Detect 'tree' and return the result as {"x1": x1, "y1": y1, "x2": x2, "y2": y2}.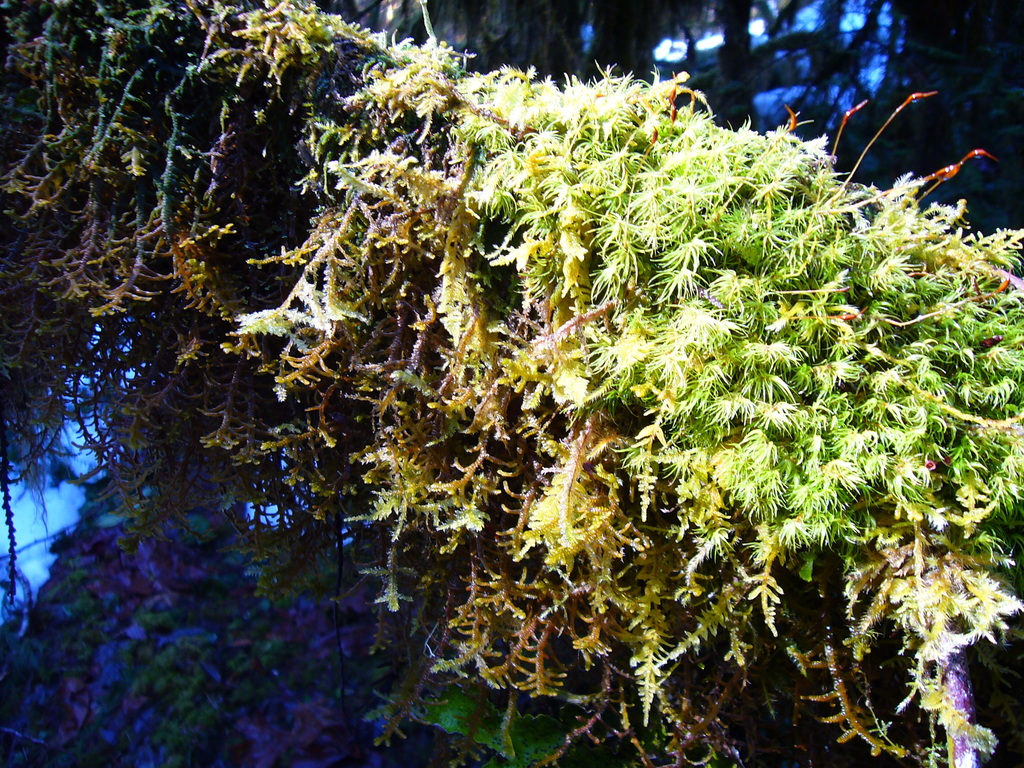
{"x1": 0, "y1": 0, "x2": 1023, "y2": 767}.
